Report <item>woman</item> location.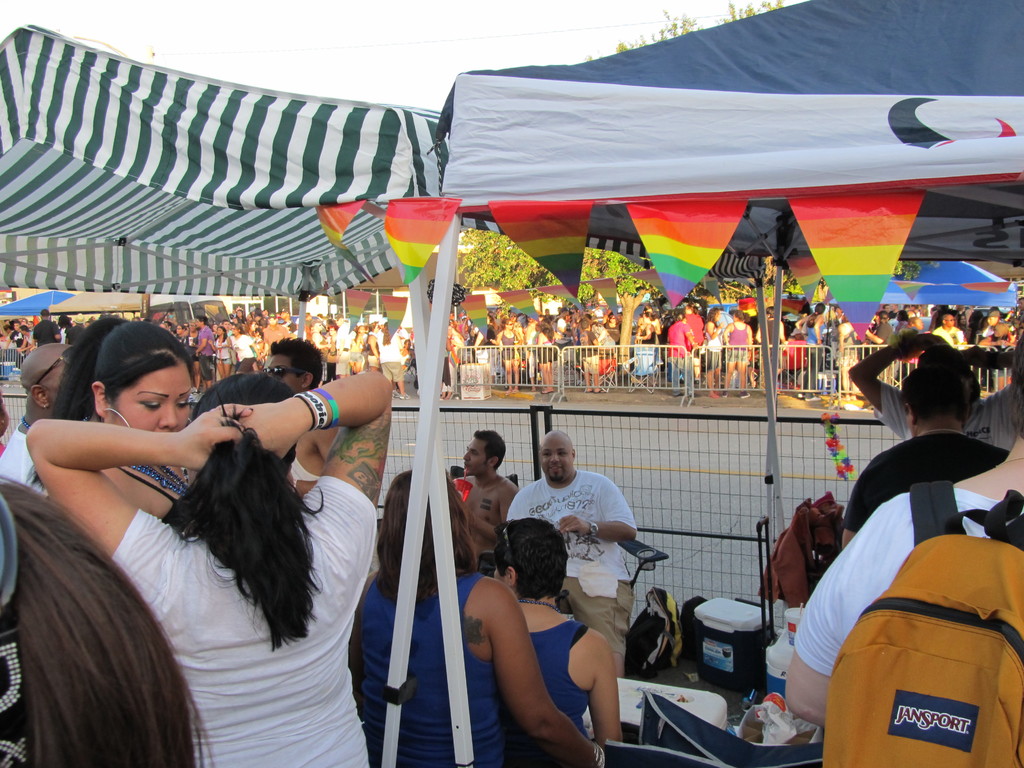
Report: x1=497 y1=520 x2=625 y2=767.
